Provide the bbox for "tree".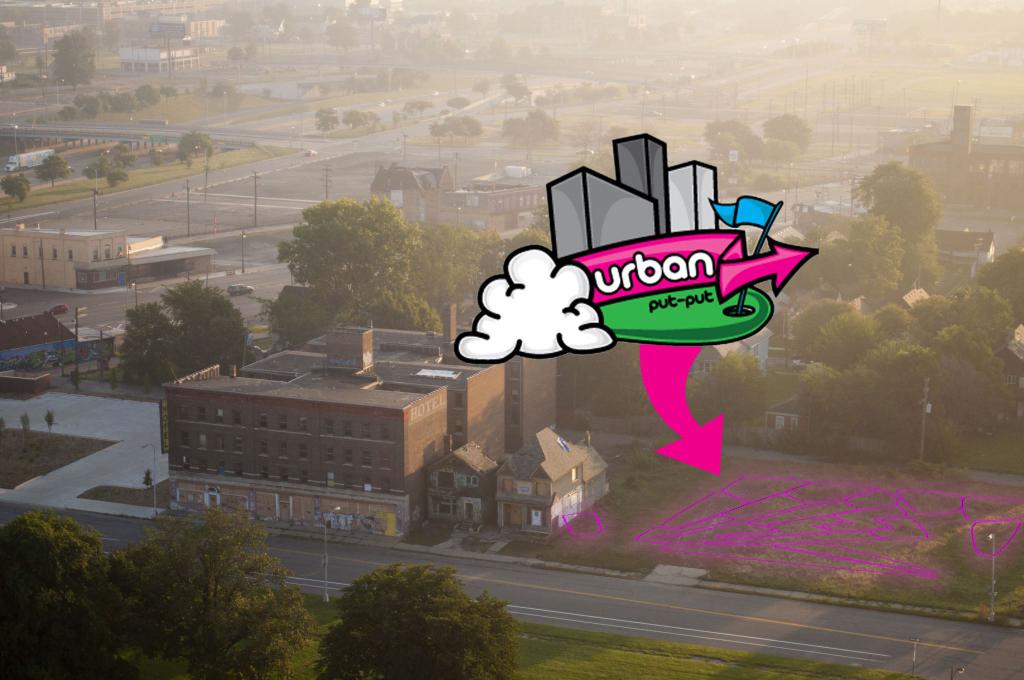
113/305/182/380.
